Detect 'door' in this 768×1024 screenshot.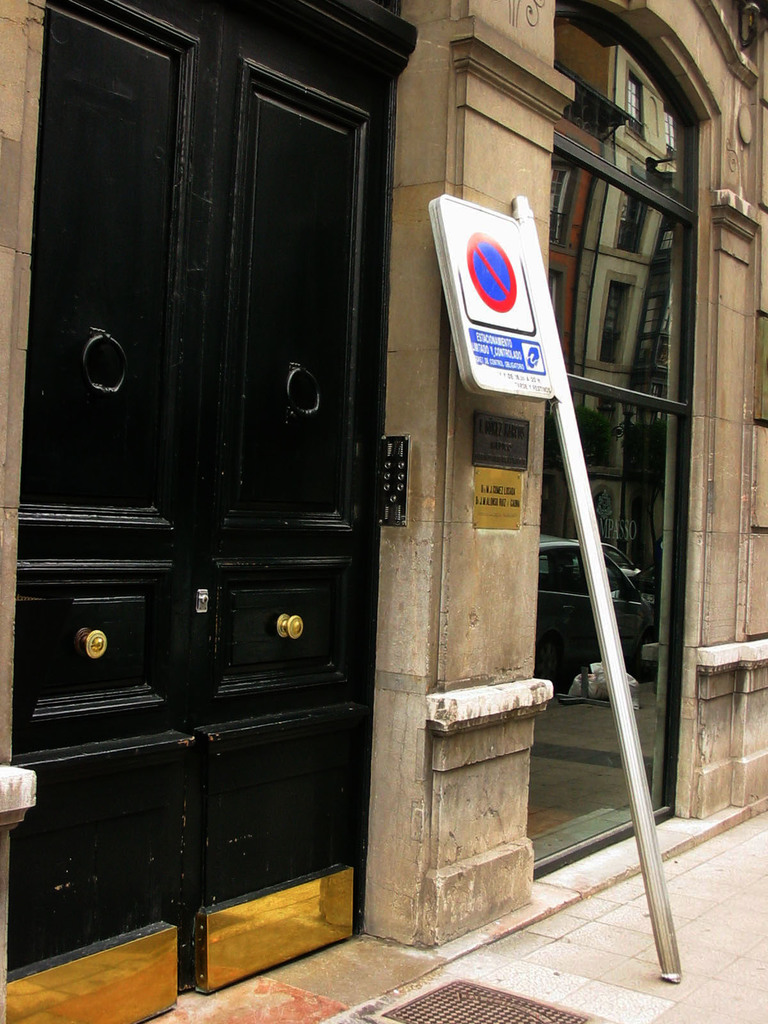
Detection: 18, 37, 433, 962.
